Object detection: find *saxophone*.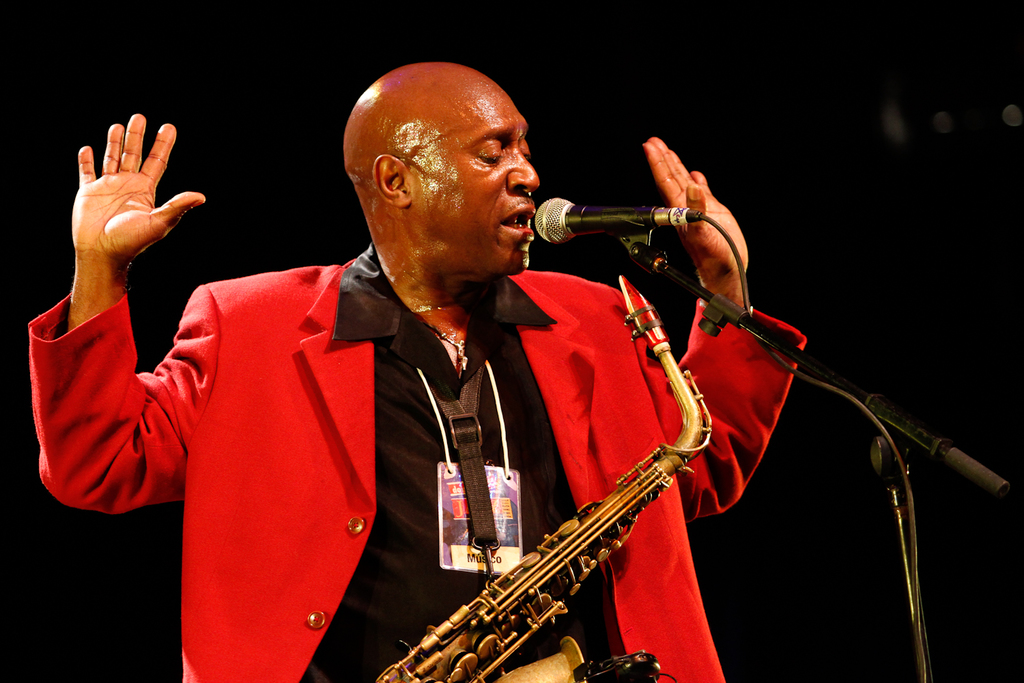
region(370, 269, 717, 682).
